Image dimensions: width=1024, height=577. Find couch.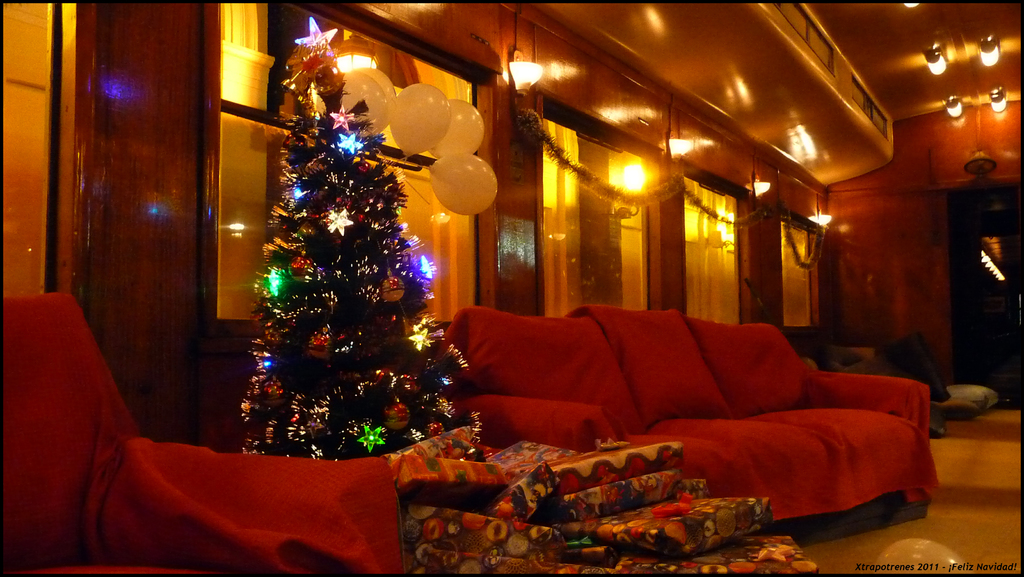
0, 291, 399, 576.
